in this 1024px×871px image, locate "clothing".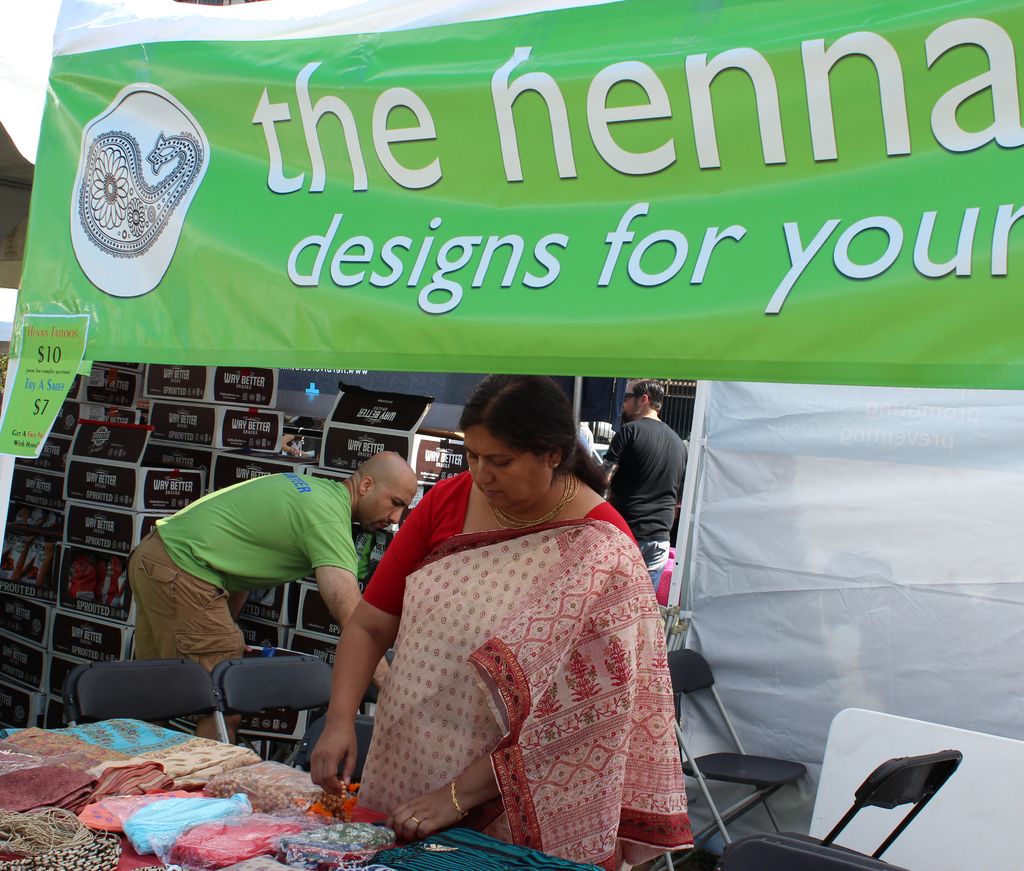
Bounding box: Rect(124, 471, 356, 707).
